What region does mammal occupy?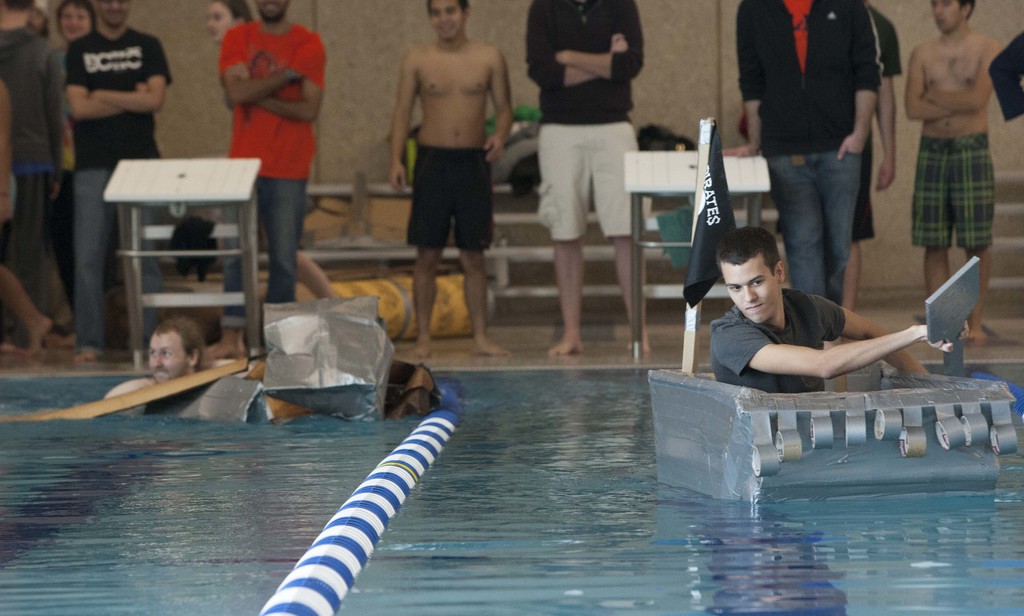
Rect(102, 314, 217, 418).
